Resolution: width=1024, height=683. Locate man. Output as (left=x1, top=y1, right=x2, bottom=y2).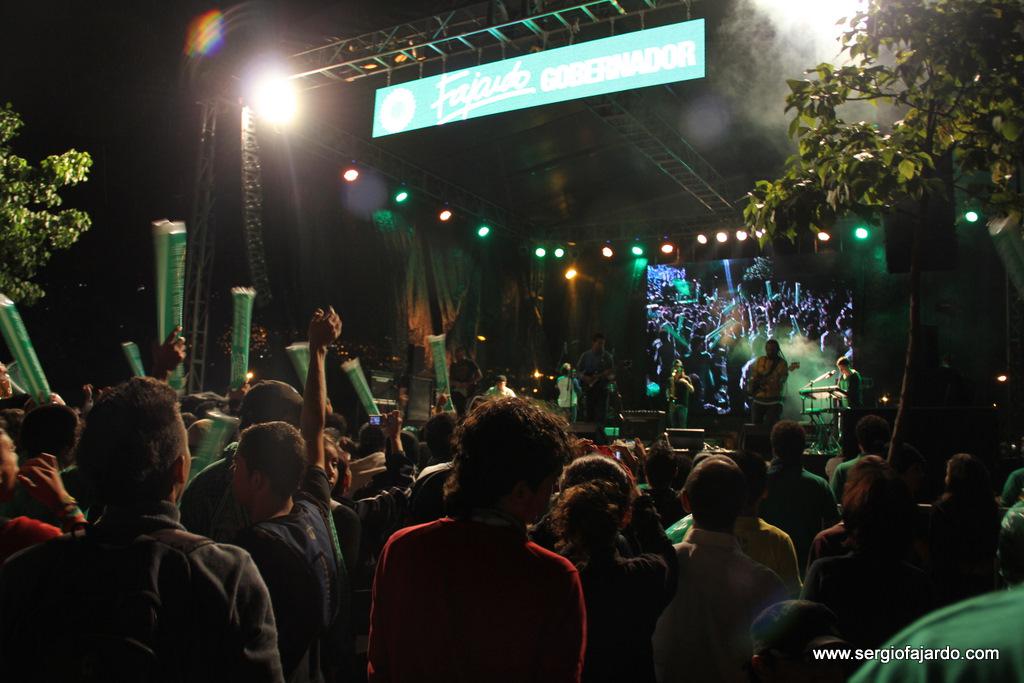
(left=481, top=373, right=517, bottom=399).
